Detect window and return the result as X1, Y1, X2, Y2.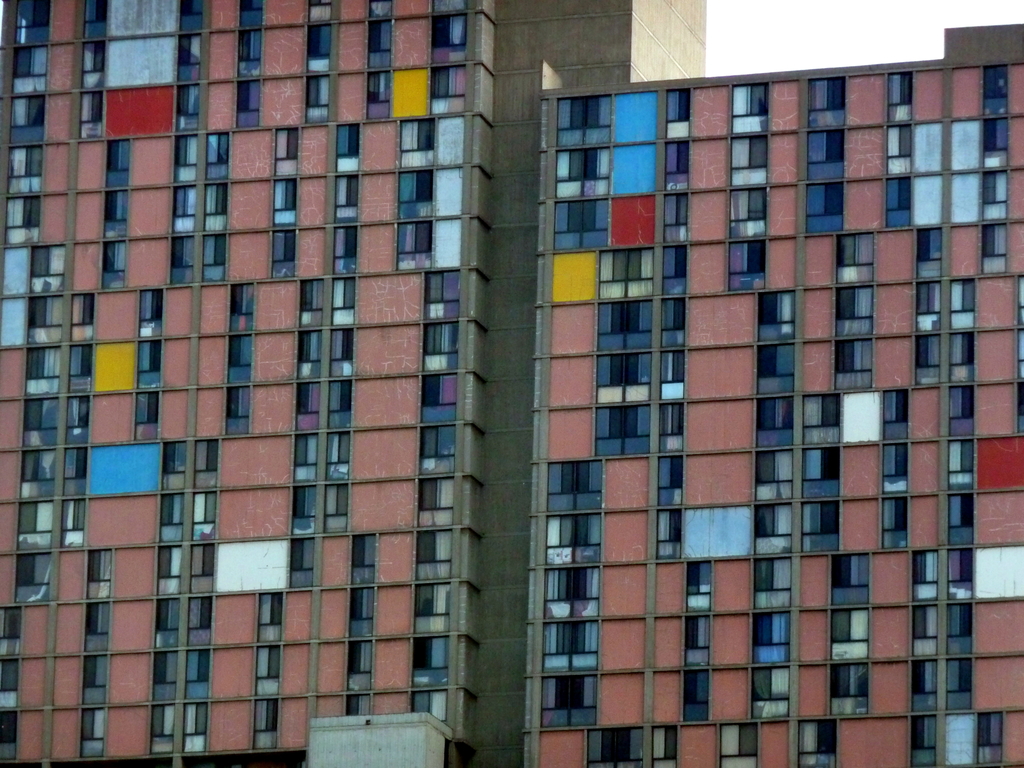
808, 76, 842, 127.
